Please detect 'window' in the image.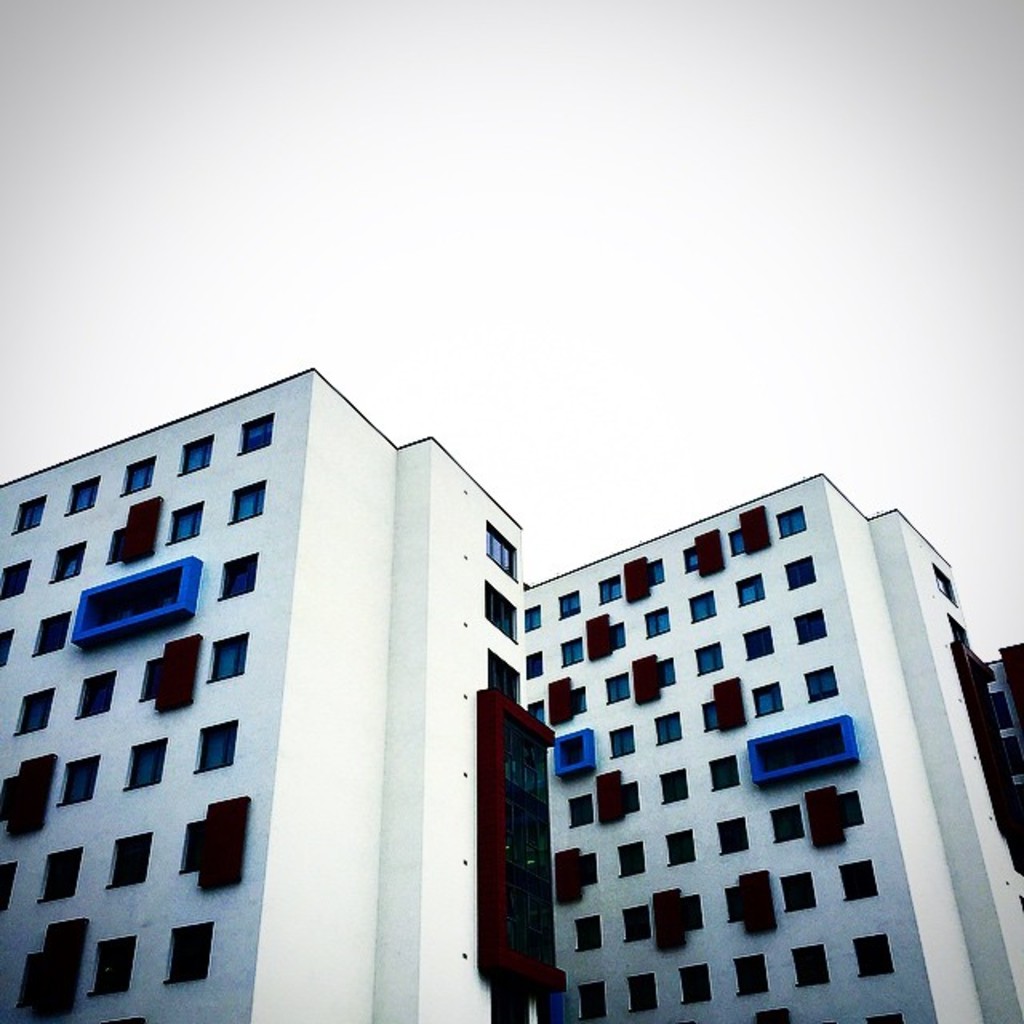
<region>115, 456, 163, 493</region>.
